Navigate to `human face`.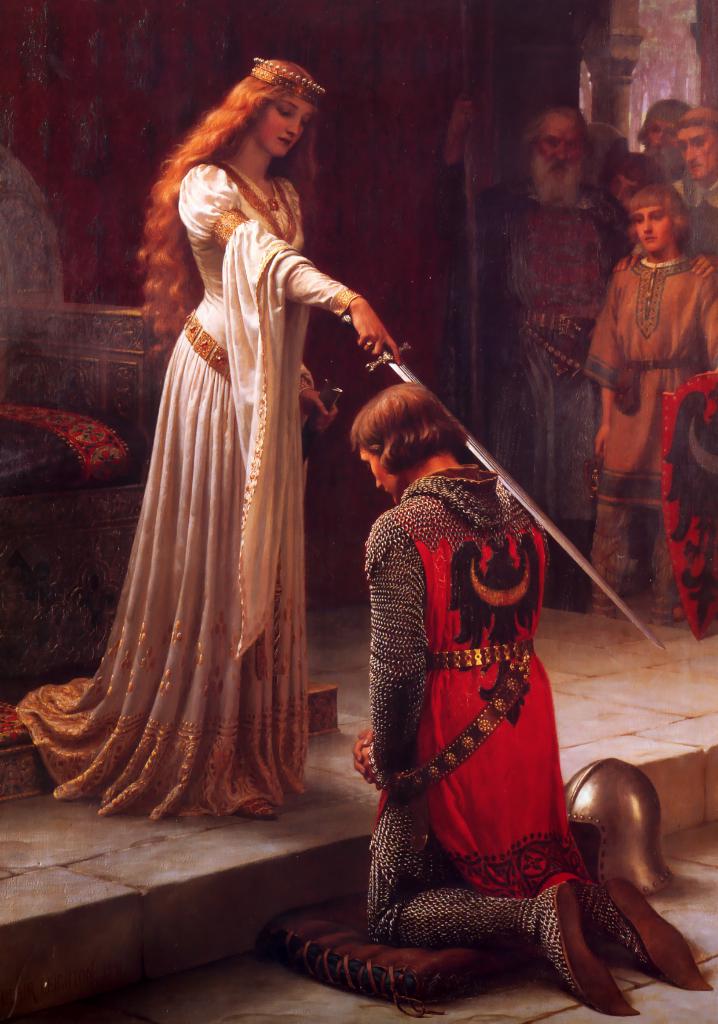
Navigation target: crop(355, 449, 397, 502).
